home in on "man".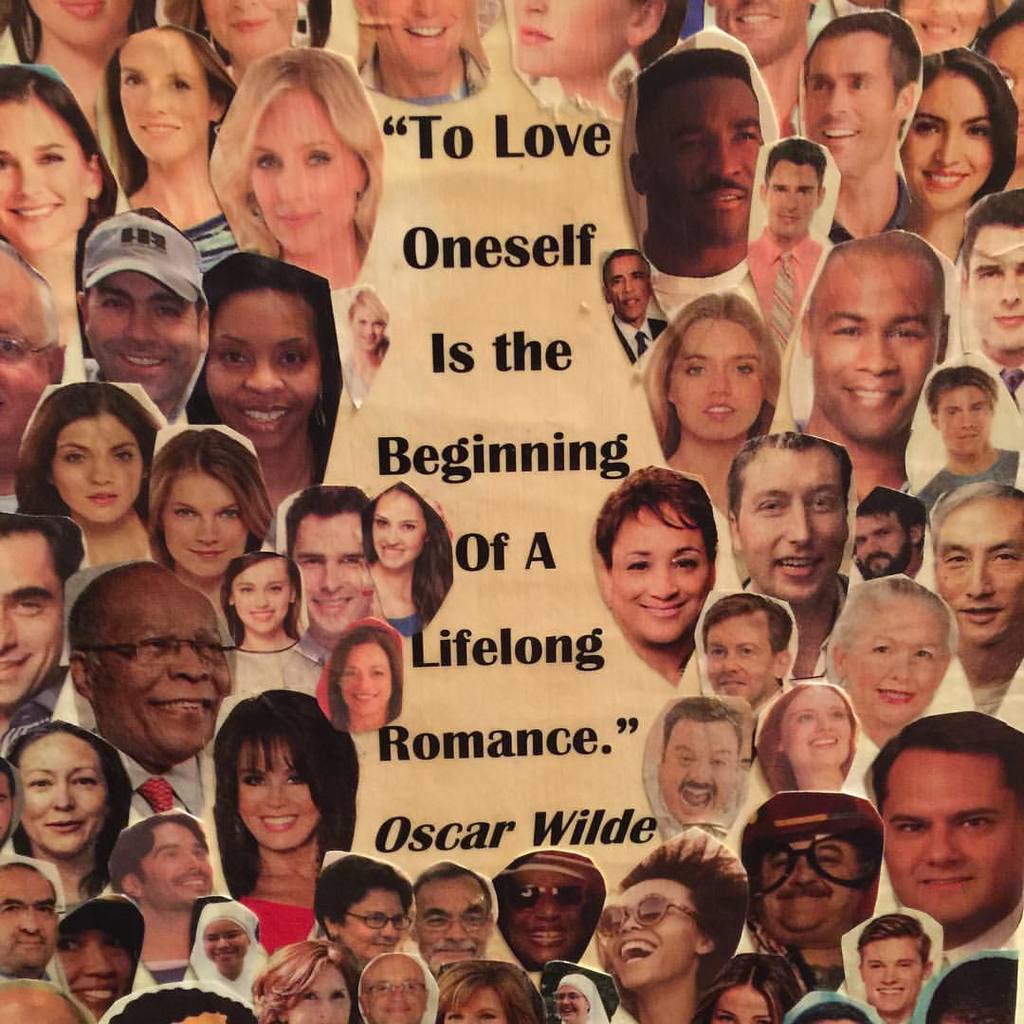
Homed in at 631:52:771:306.
